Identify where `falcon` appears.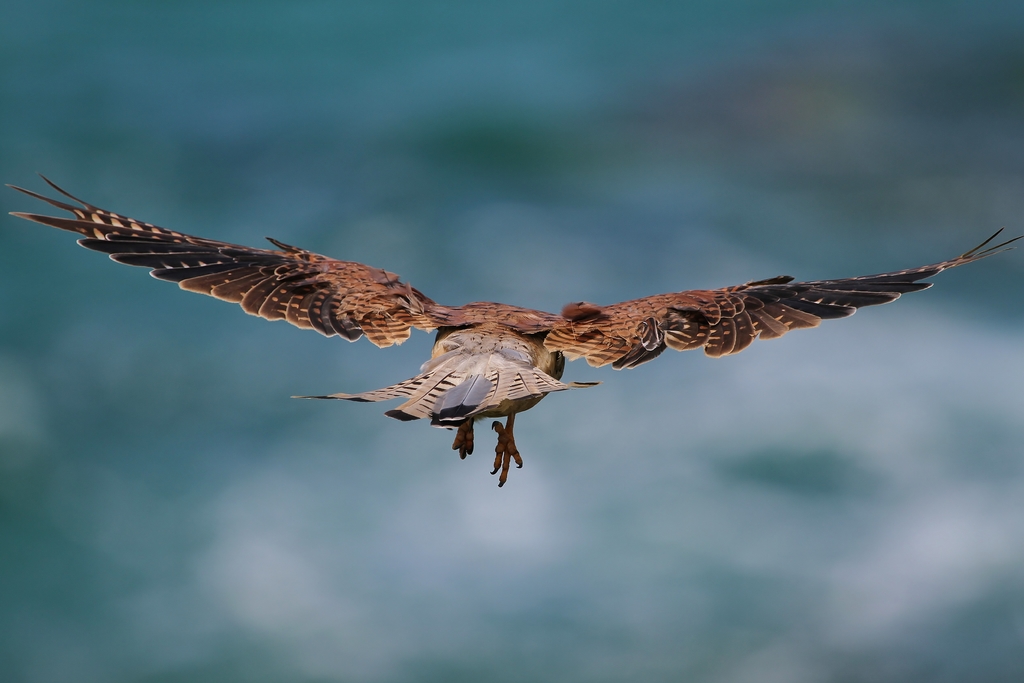
Appears at box(1, 182, 1023, 492).
